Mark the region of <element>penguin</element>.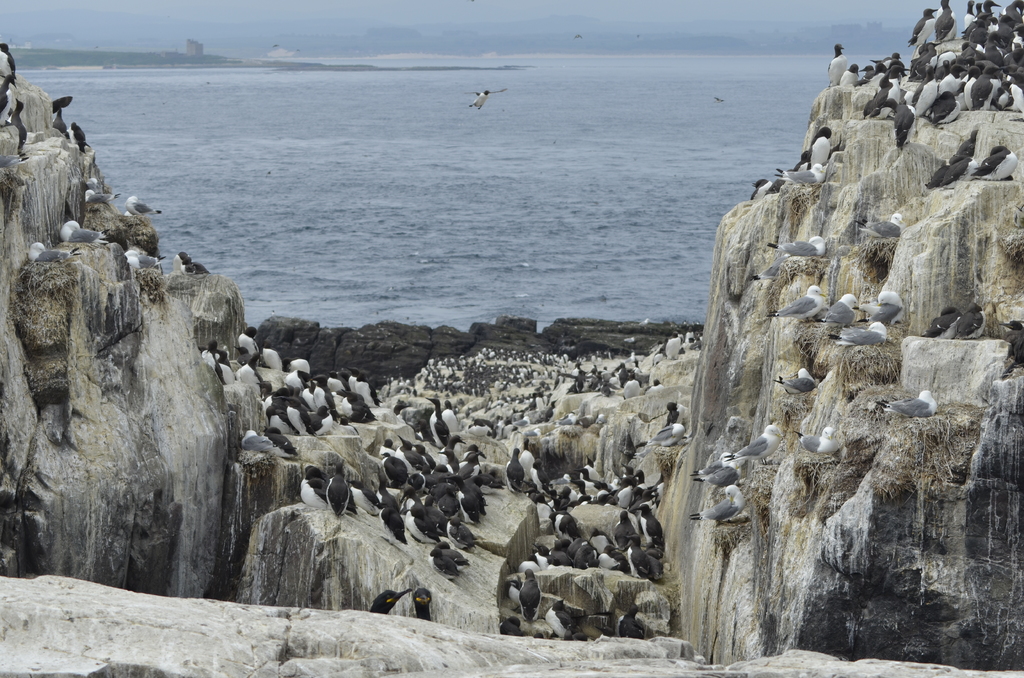
Region: (627, 547, 650, 578).
